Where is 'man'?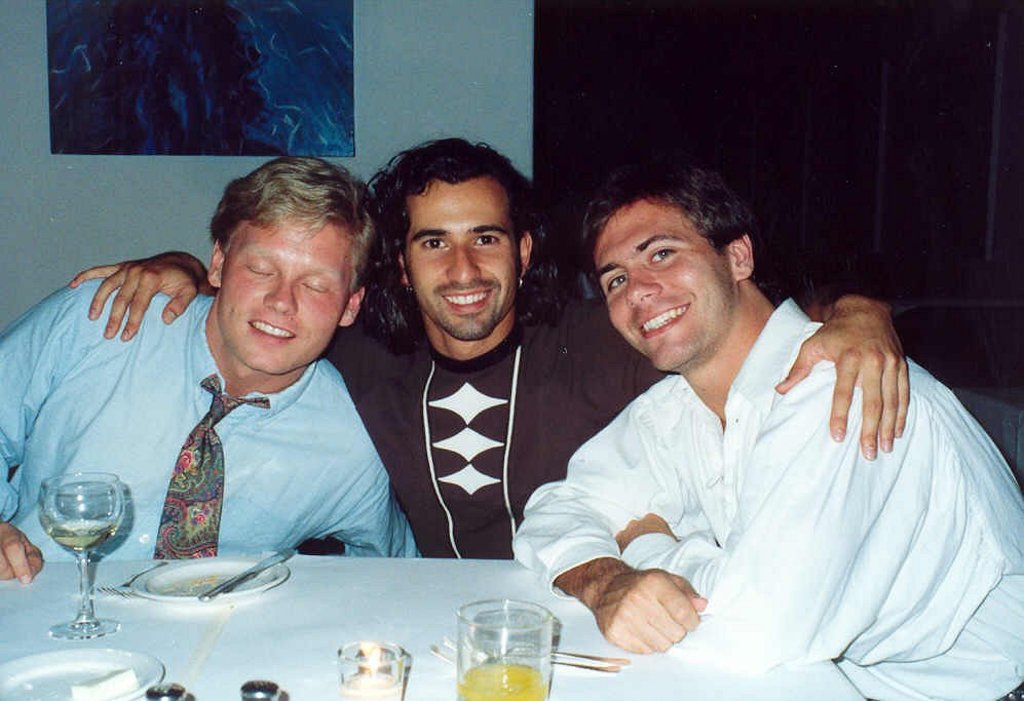
[left=48, top=124, right=919, bottom=569].
